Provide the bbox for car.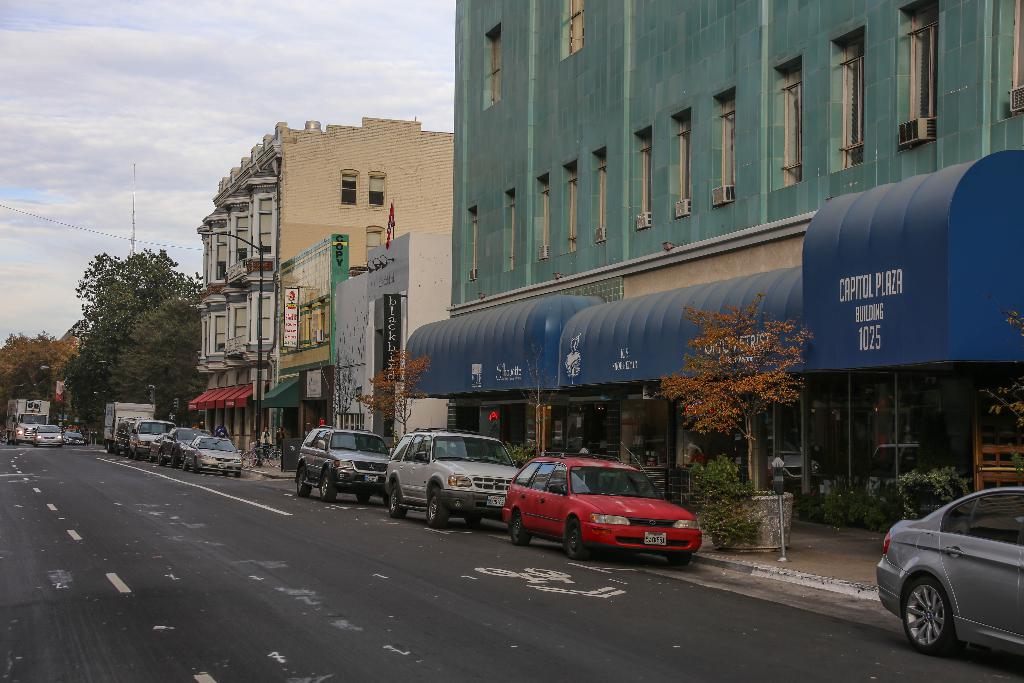
[left=874, top=488, right=1023, bottom=669].
